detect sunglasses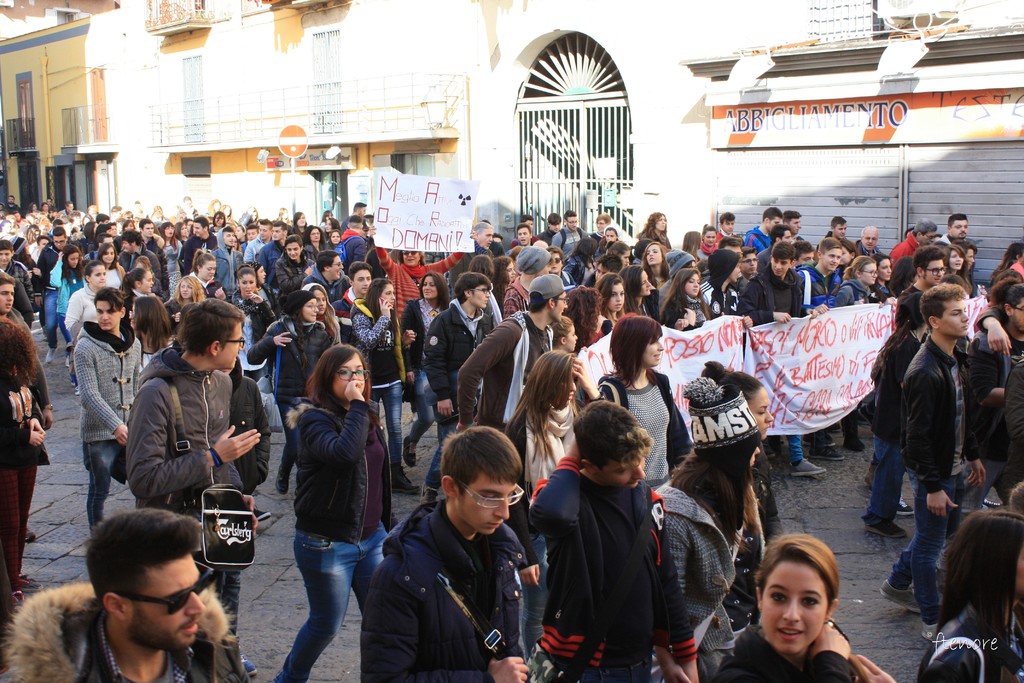
x1=124 y1=562 x2=218 y2=614
